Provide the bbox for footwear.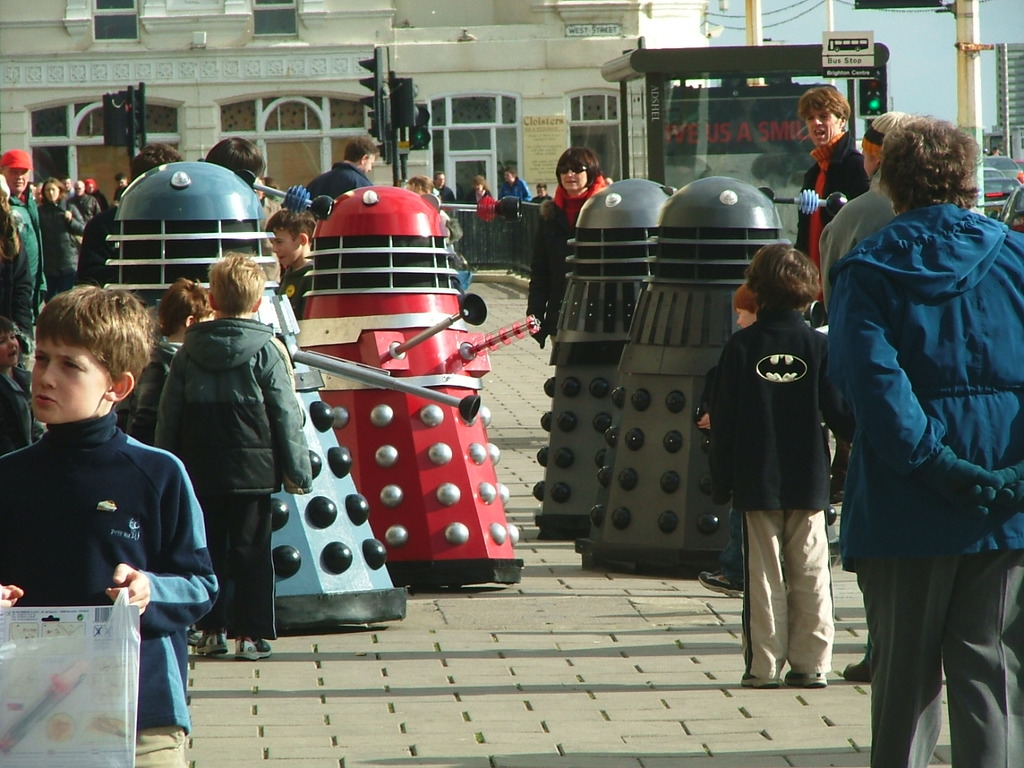
region(231, 630, 276, 664).
